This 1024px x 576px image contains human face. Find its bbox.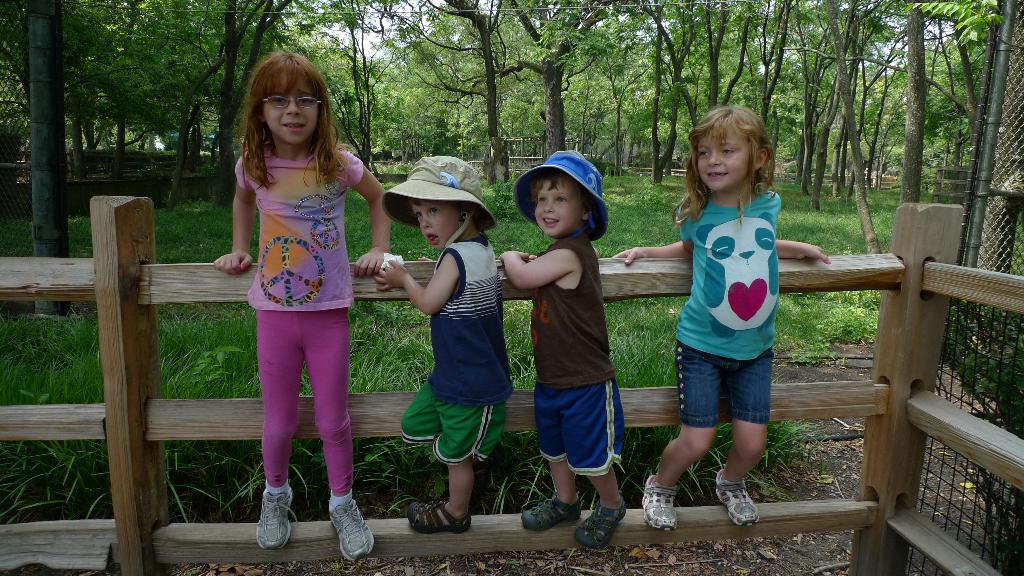
<box>264,86,314,140</box>.
